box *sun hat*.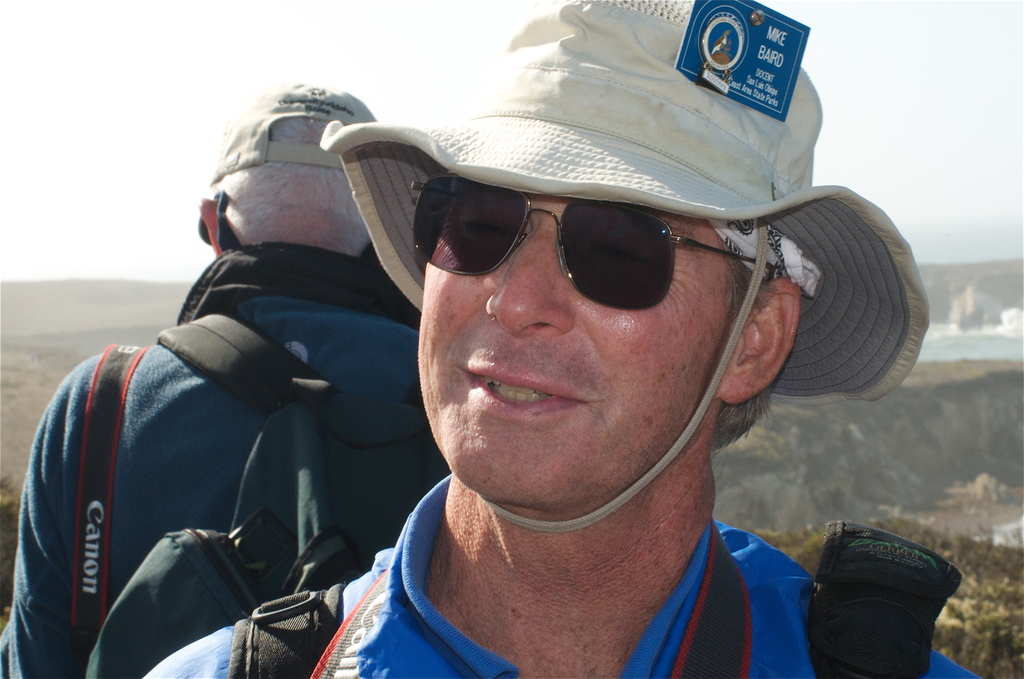
bbox=(314, 0, 929, 532).
